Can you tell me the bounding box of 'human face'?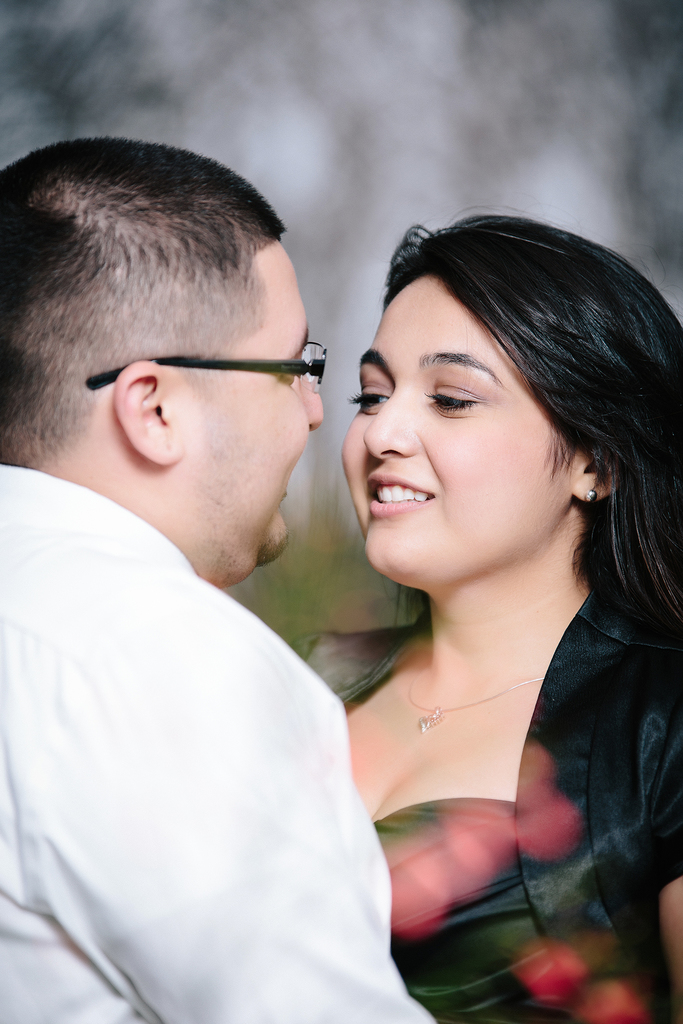
x1=179, y1=237, x2=324, y2=572.
